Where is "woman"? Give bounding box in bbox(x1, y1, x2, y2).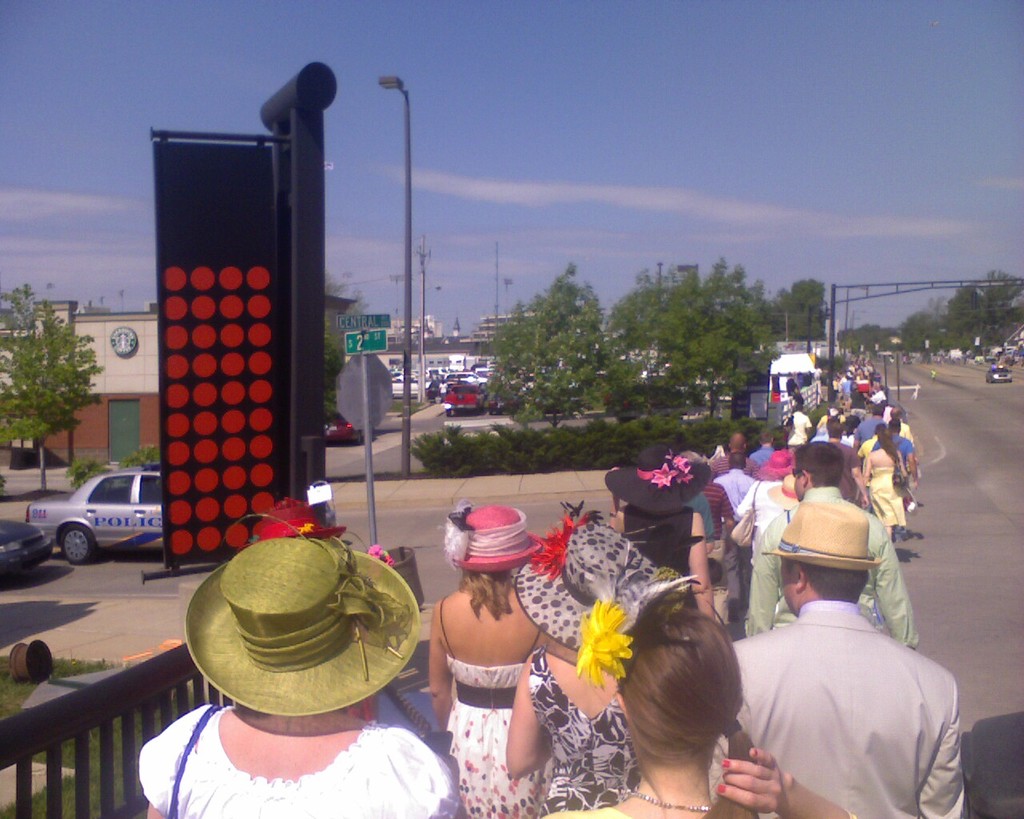
bbox(531, 571, 866, 818).
